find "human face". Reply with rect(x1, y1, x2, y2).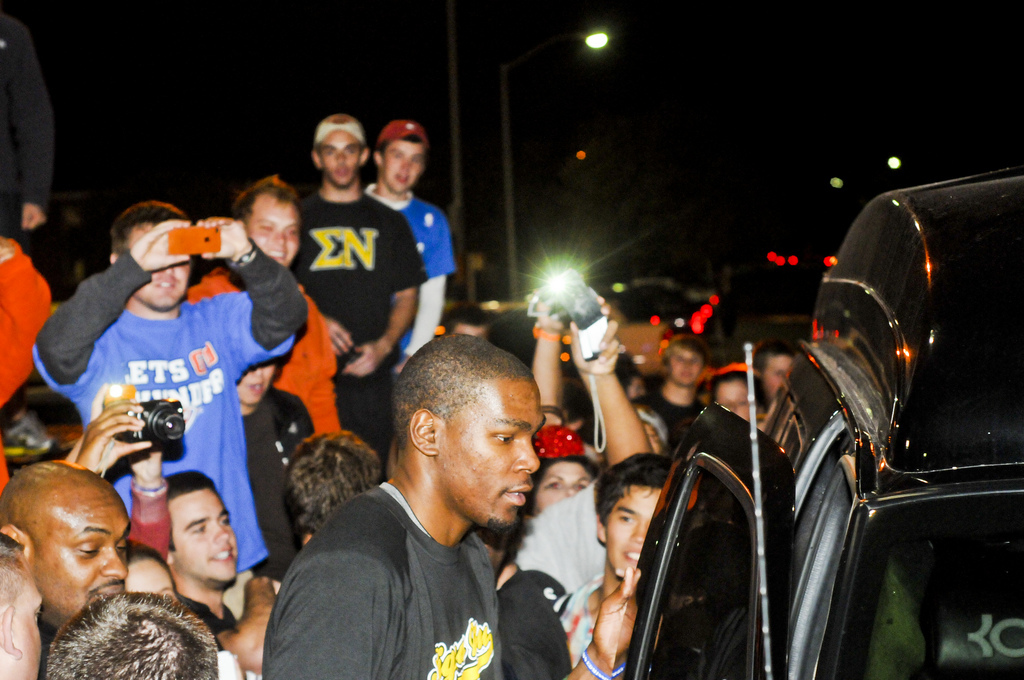
rect(124, 223, 189, 310).
